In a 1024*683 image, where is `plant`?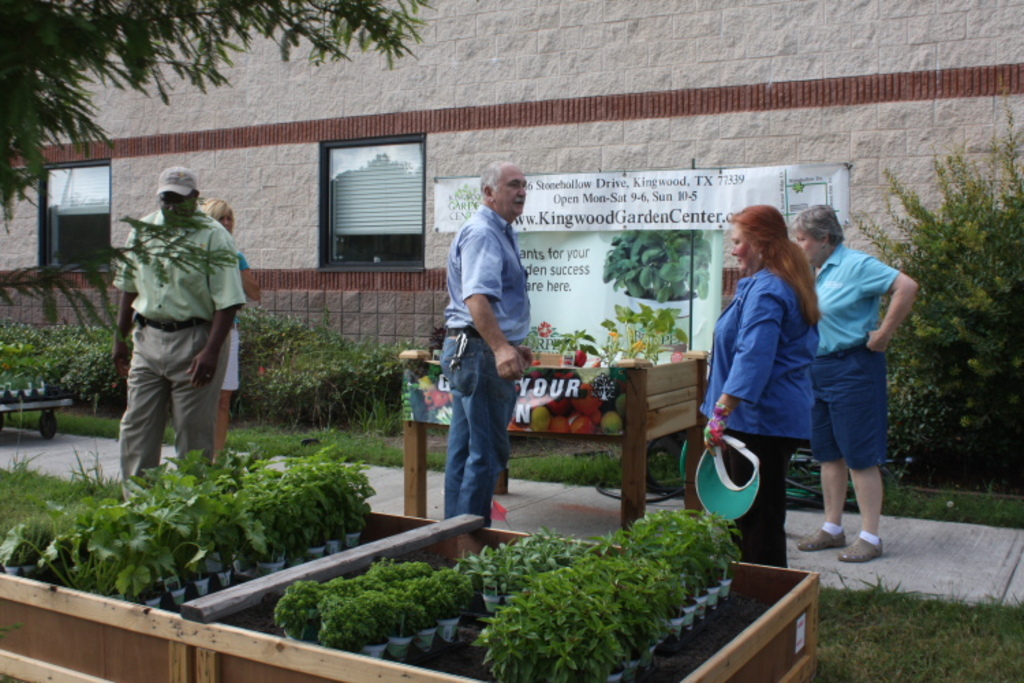
Rect(874, 357, 997, 473).
